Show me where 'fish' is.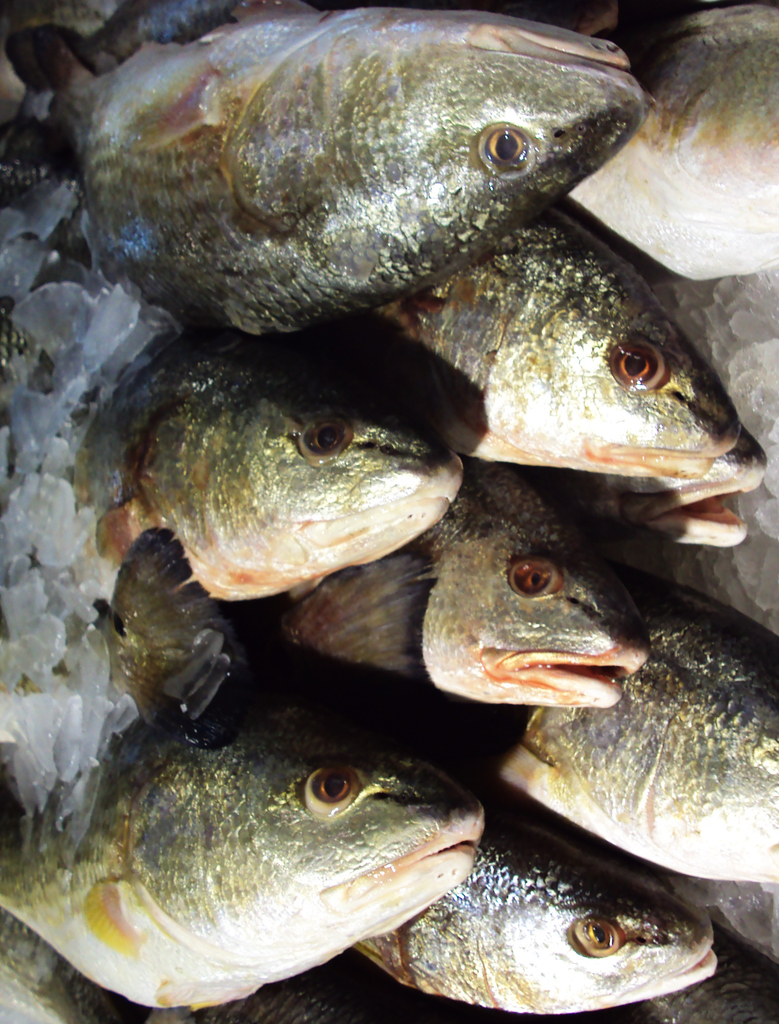
'fish' is at {"left": 561, "top": 1, "right": 778, "bottom": 283}.
